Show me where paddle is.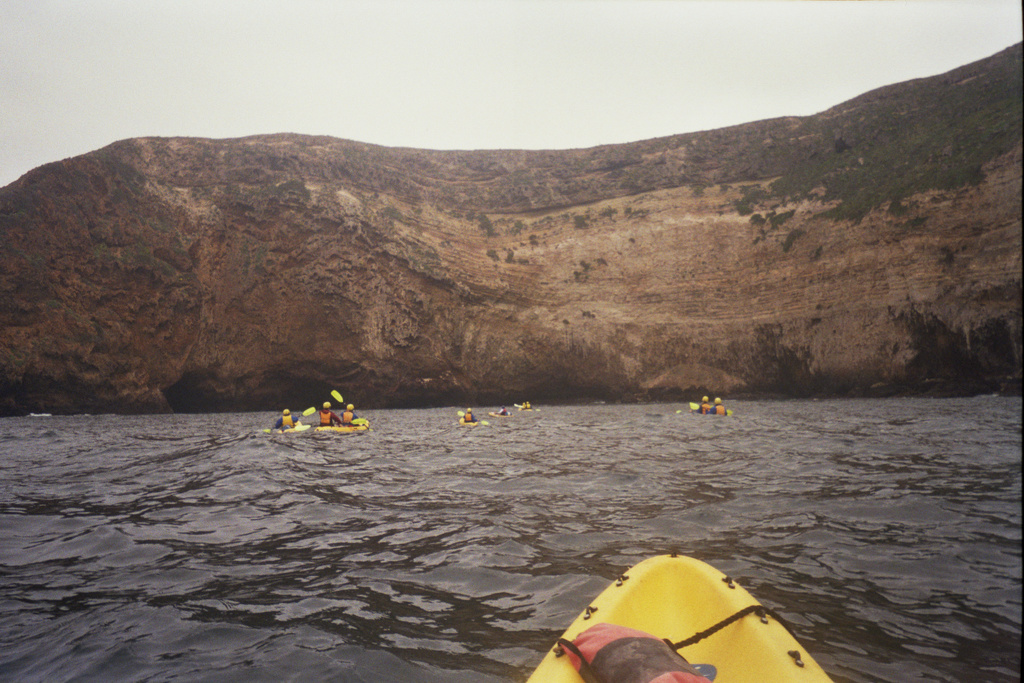
paddle is at rect(265, 404, 316, 434).
